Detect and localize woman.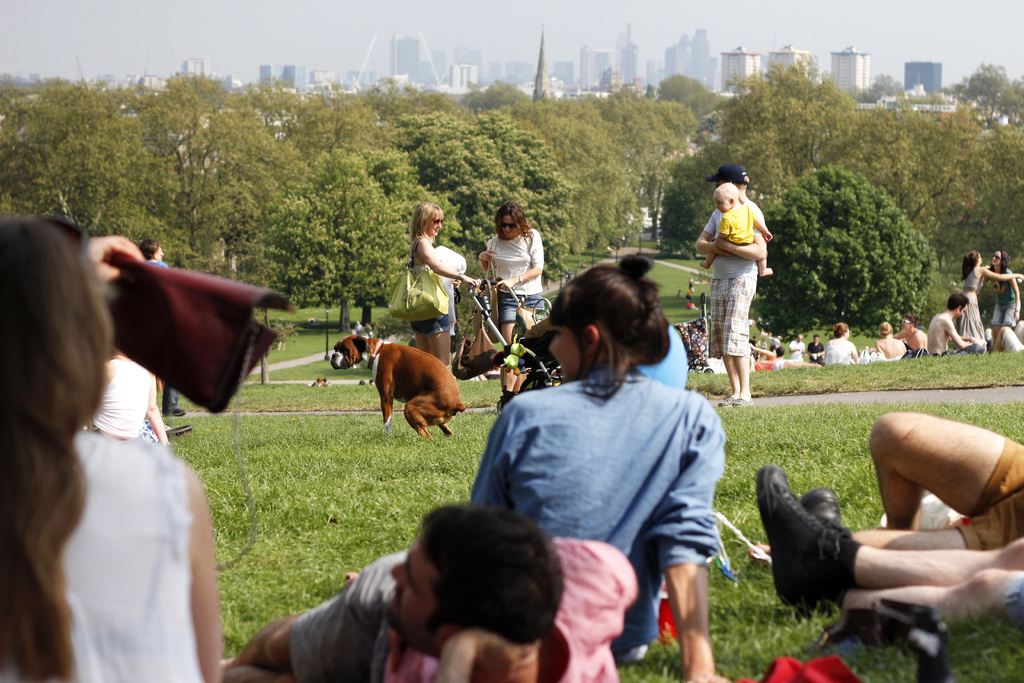
Localized at box(0, 217, 222, 682).
